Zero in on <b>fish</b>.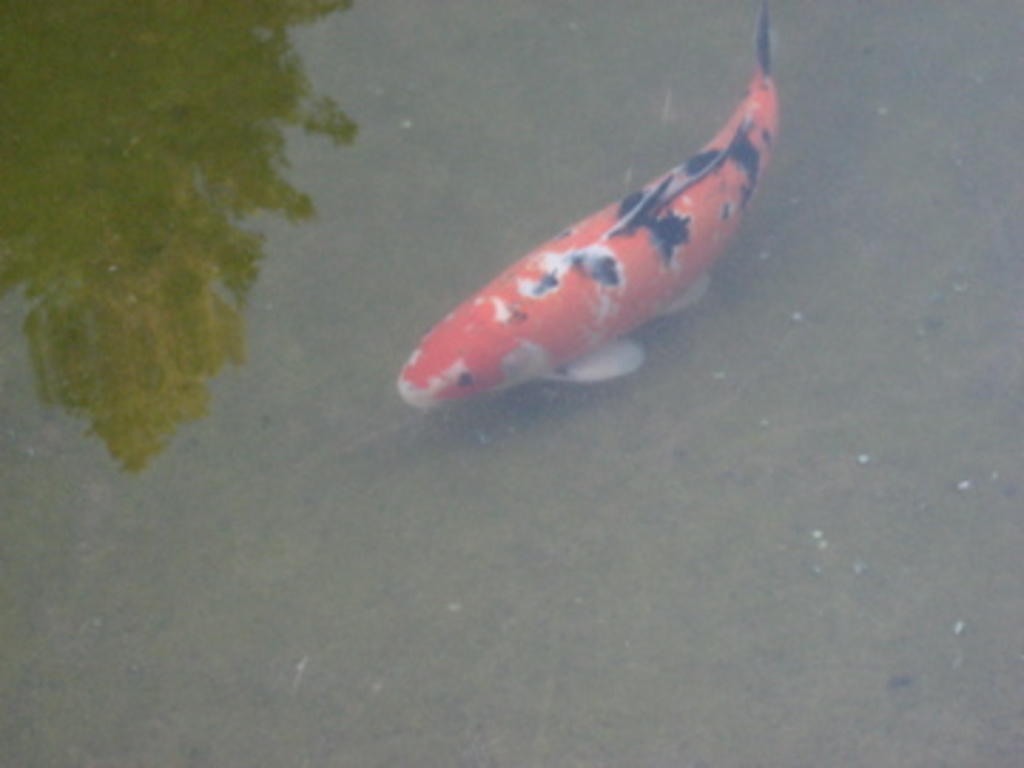
Zeroed in: l=387, t=3, r=782, b=410.
